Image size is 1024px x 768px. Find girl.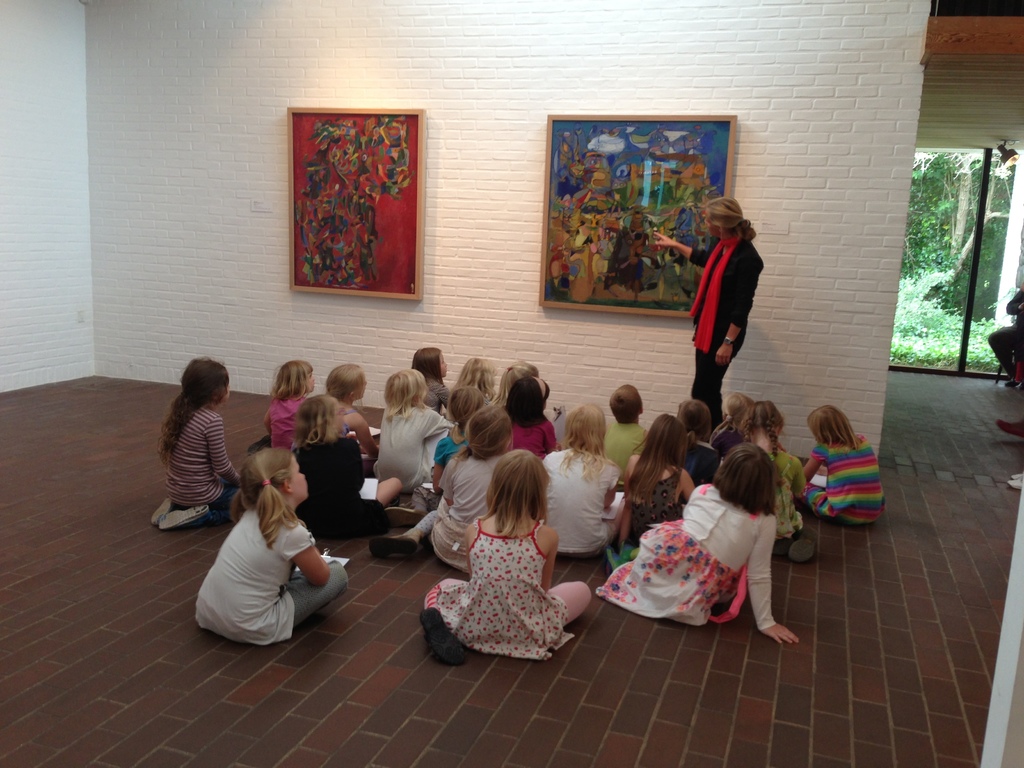
{"left": 715, "top": 387, "right": 752, "bottom": 449}.
